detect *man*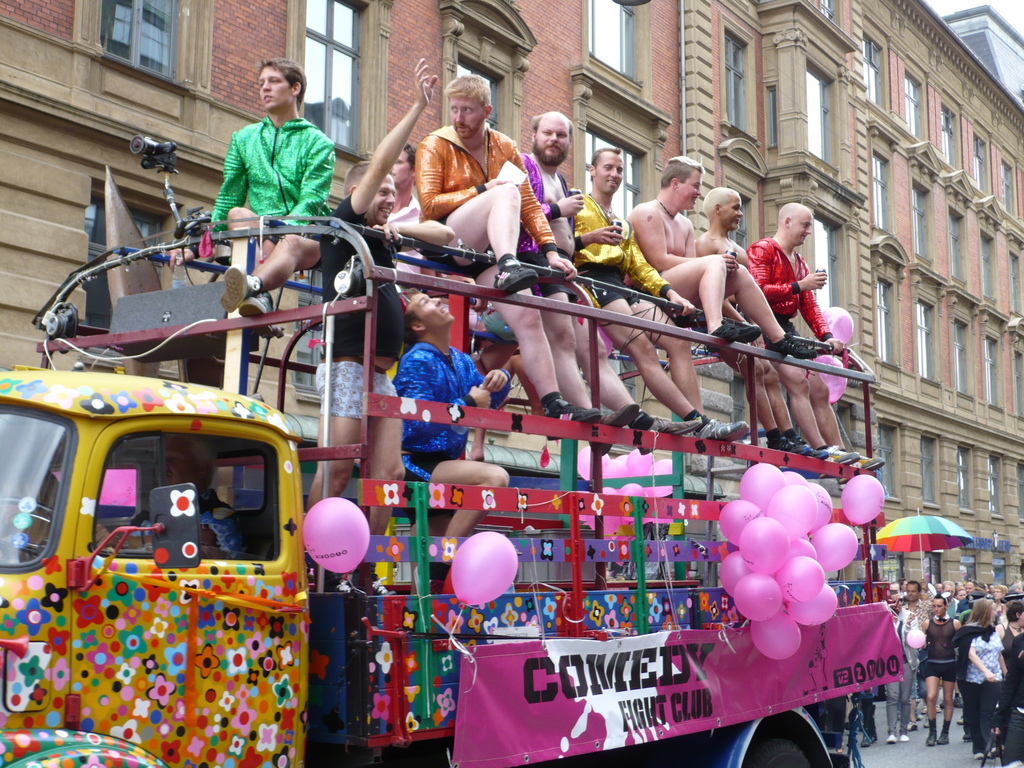
rect(601, 148, 692, 435)
